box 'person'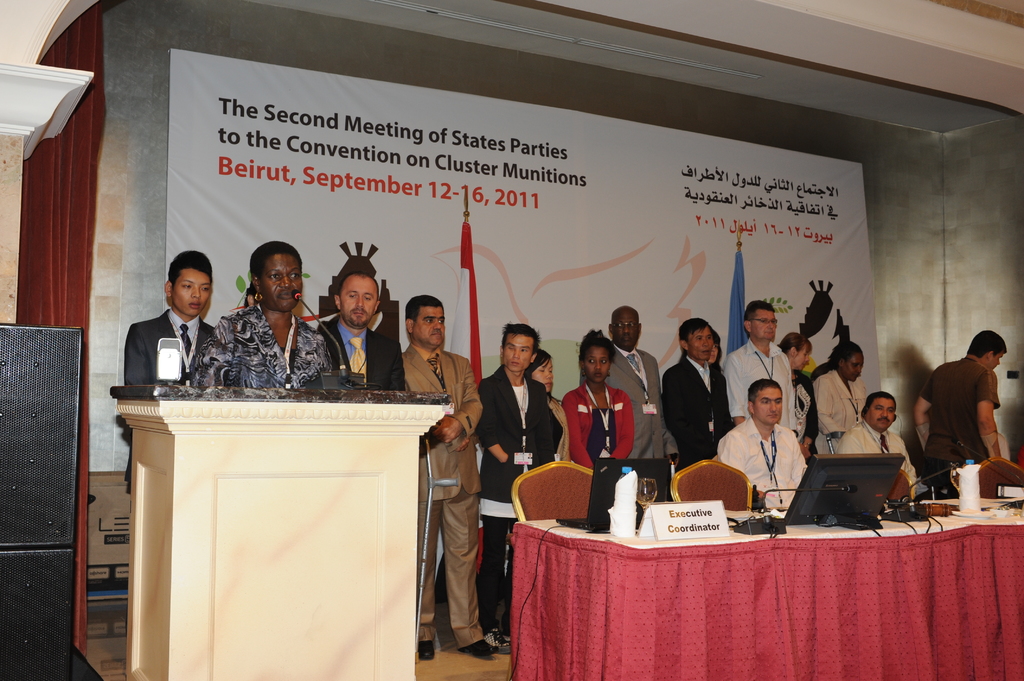
bbox(913, 329, 1011, 497)
